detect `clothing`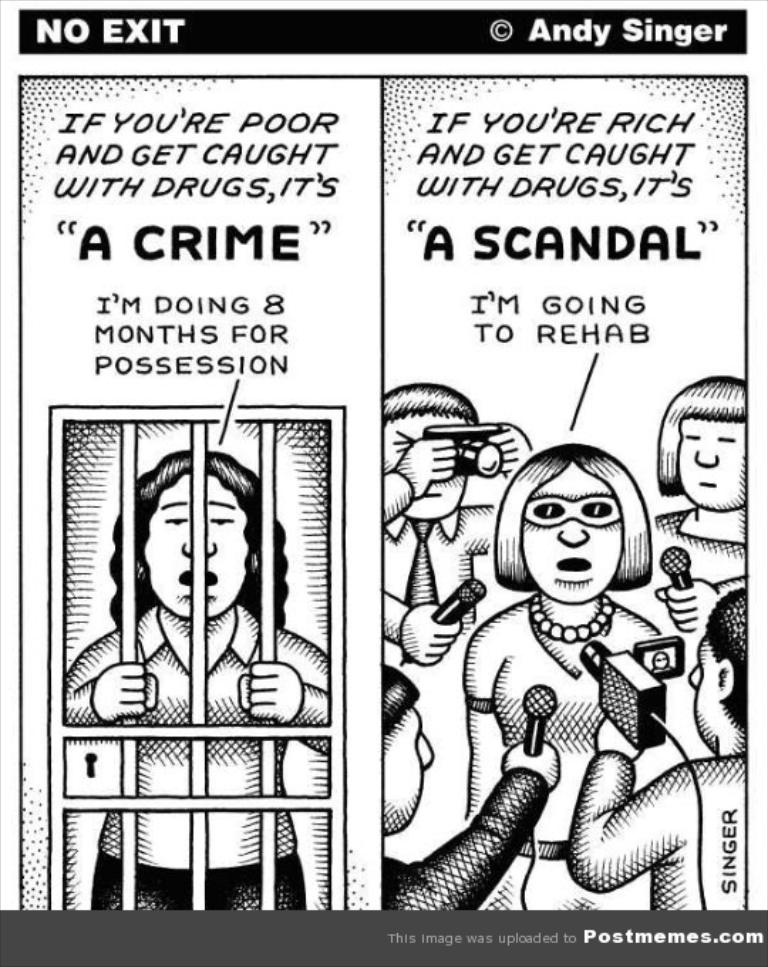
<box>567,752,764,916</box>
